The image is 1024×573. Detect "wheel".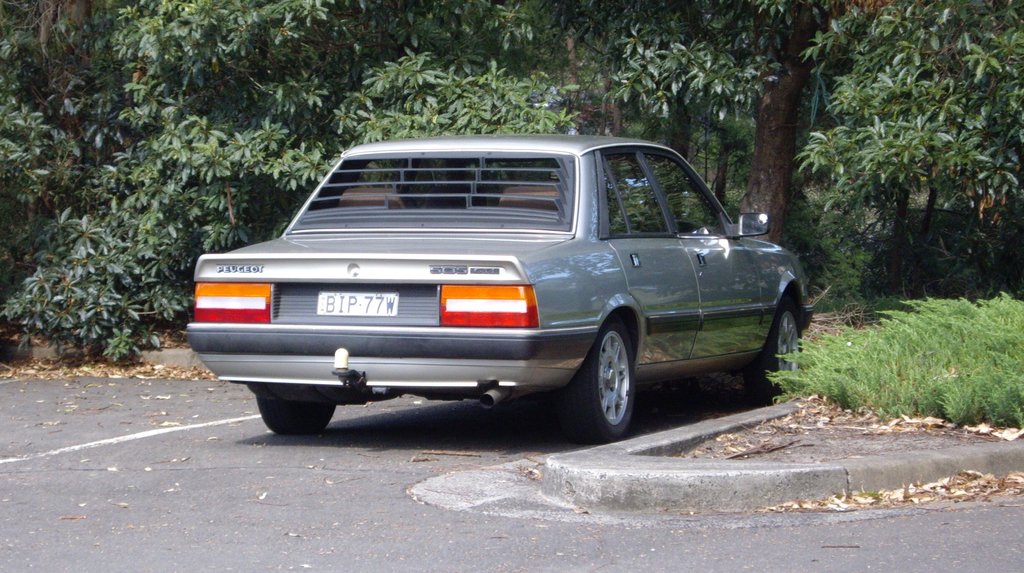
Detection: pyautogui.locateOnScreen(570, 314, 638, 445).
